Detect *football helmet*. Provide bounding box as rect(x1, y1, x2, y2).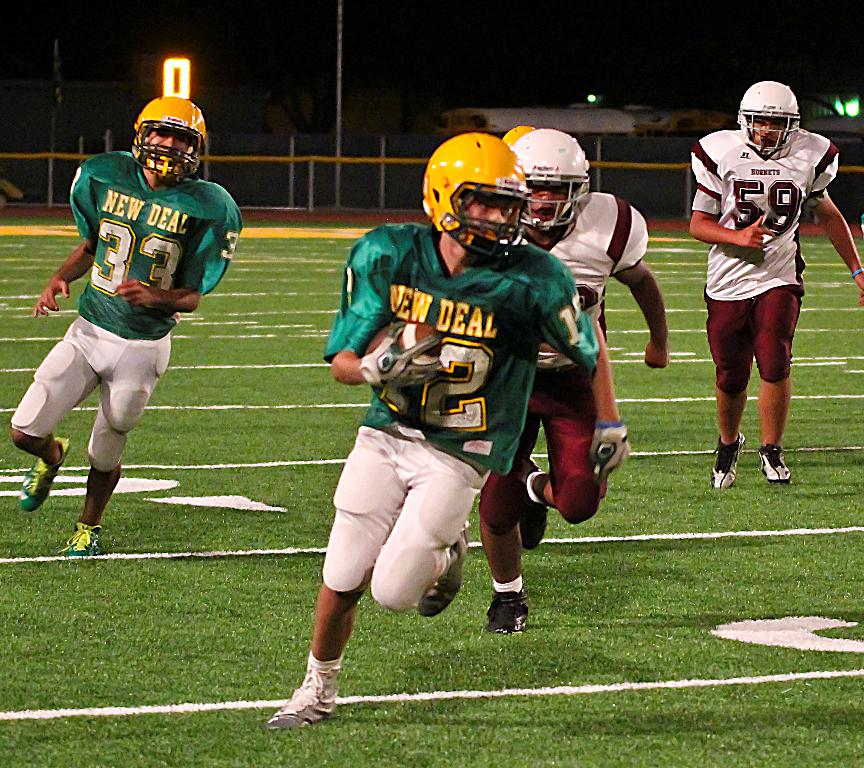
rect(416, 131, 523, 263).
